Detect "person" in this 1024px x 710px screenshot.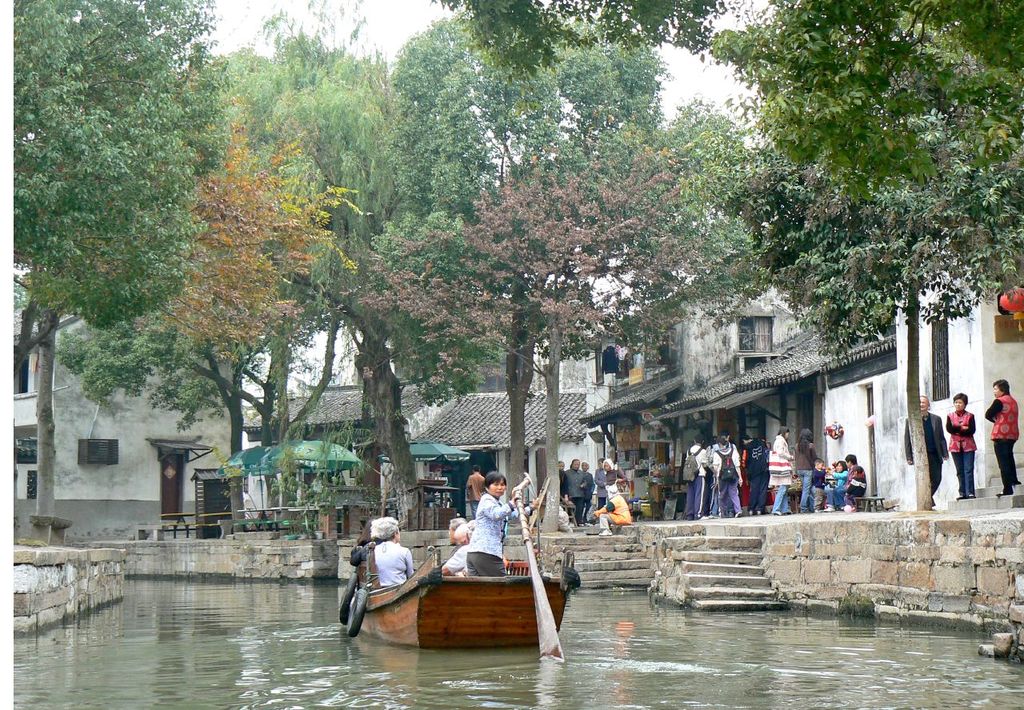
Detection: (x1=442, y1=528, x2=466, y2=578).
